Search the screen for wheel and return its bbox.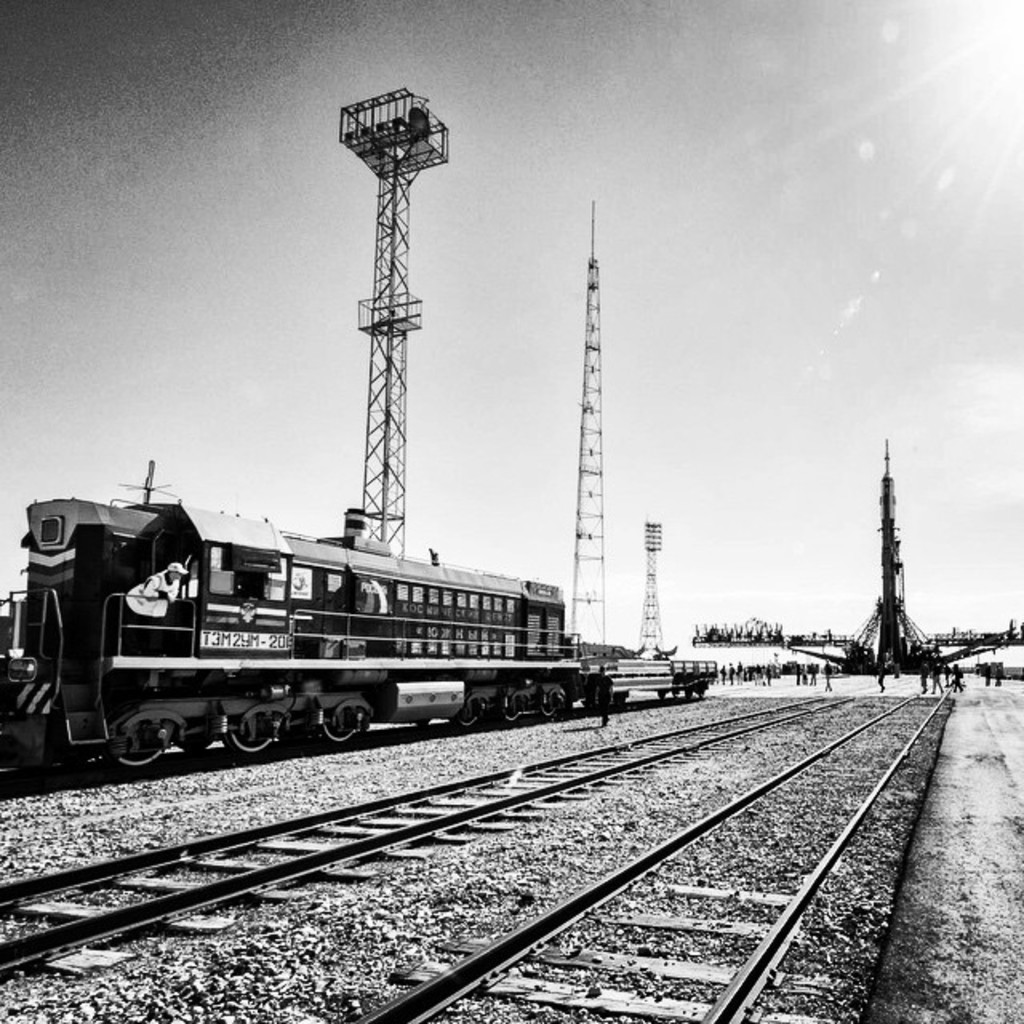
Found: {"x1": 322, "y1": 714, "x2": 354, "y2": 746}.
